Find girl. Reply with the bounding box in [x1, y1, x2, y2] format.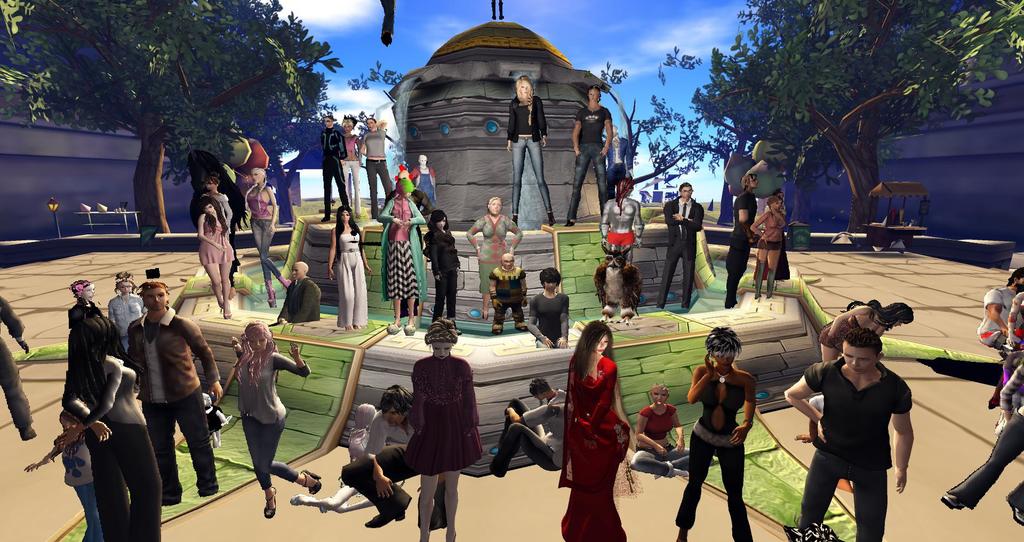
[225, 322, 314, 516].
